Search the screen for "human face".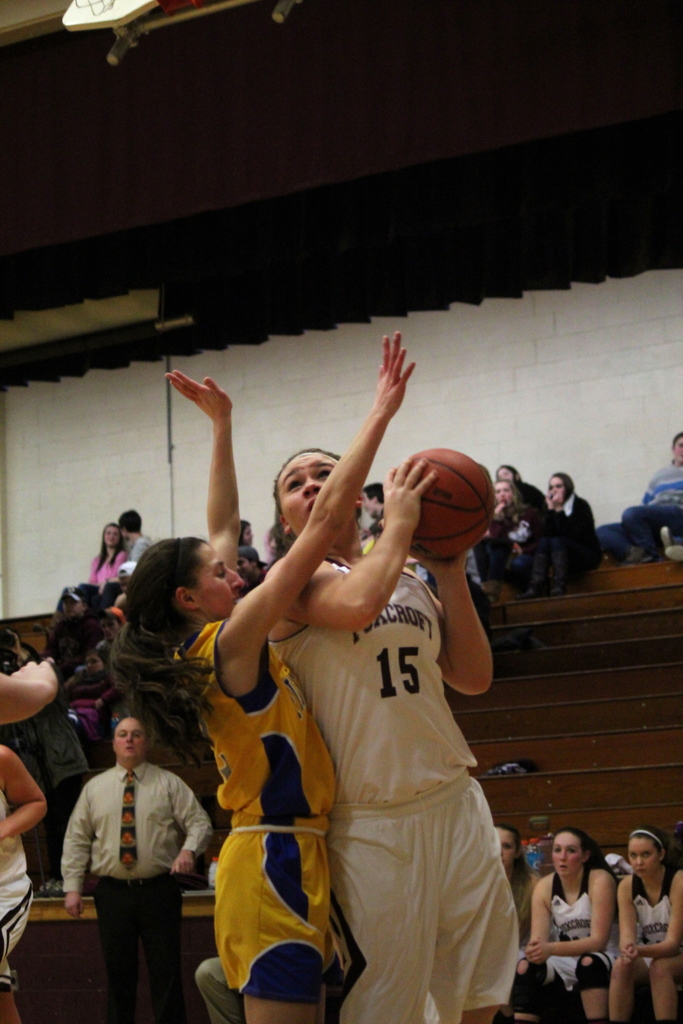
Found at BBox(194, 545, 245, 620).
